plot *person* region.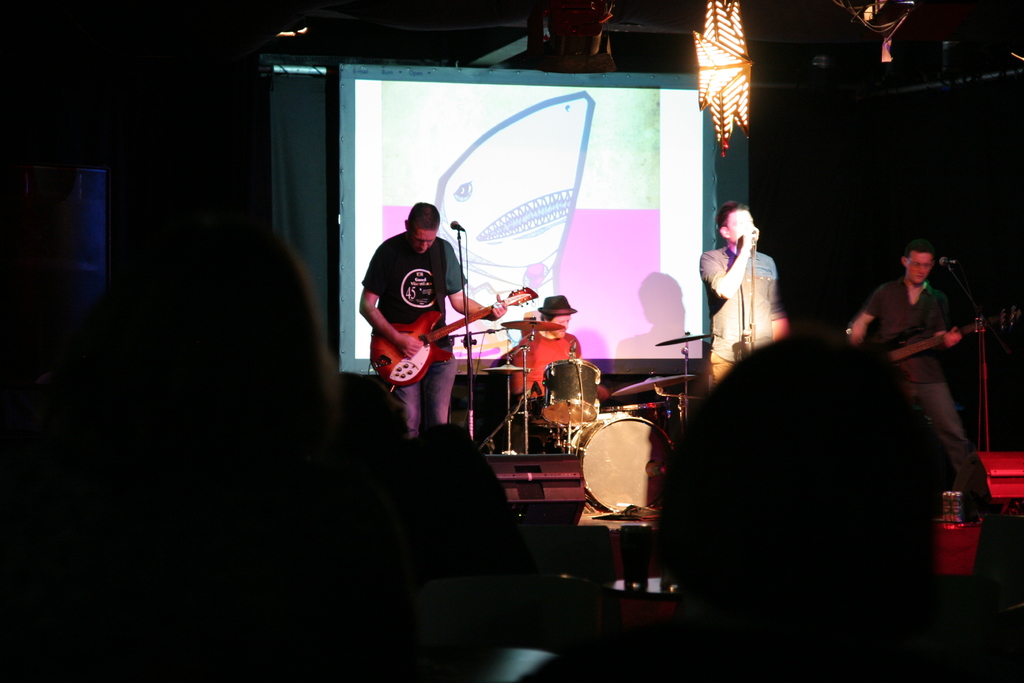
Plotted at Rect(846, 236, 997, 525).
